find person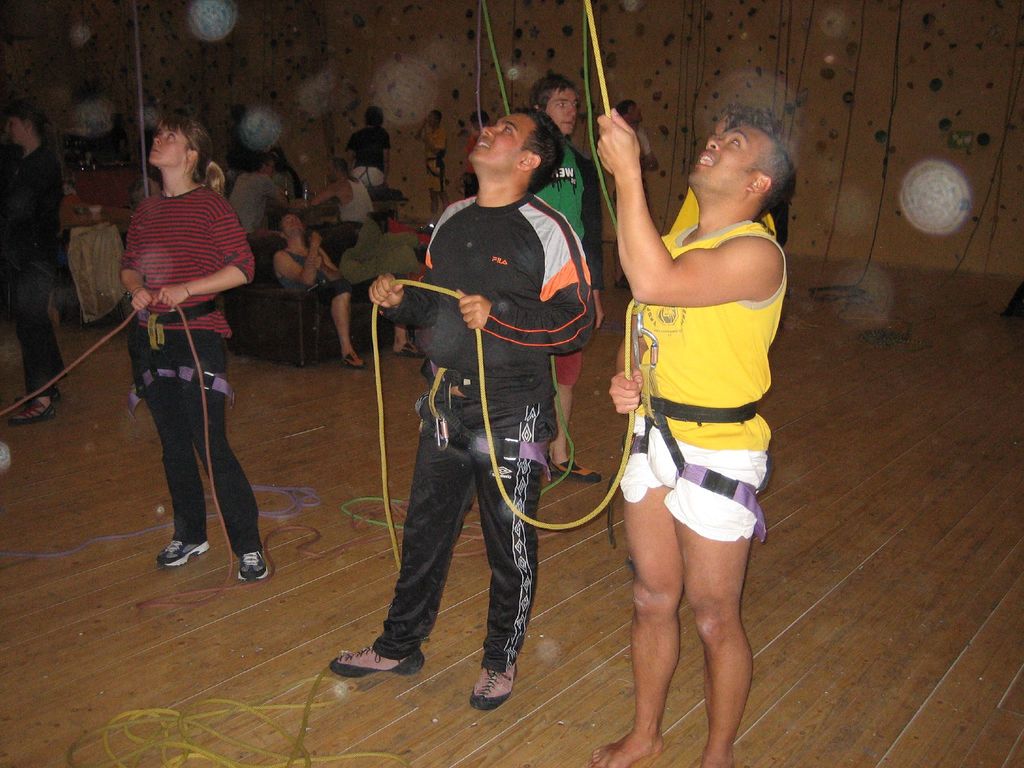
[x1=118, y1=109, x2=263, y2=581]
